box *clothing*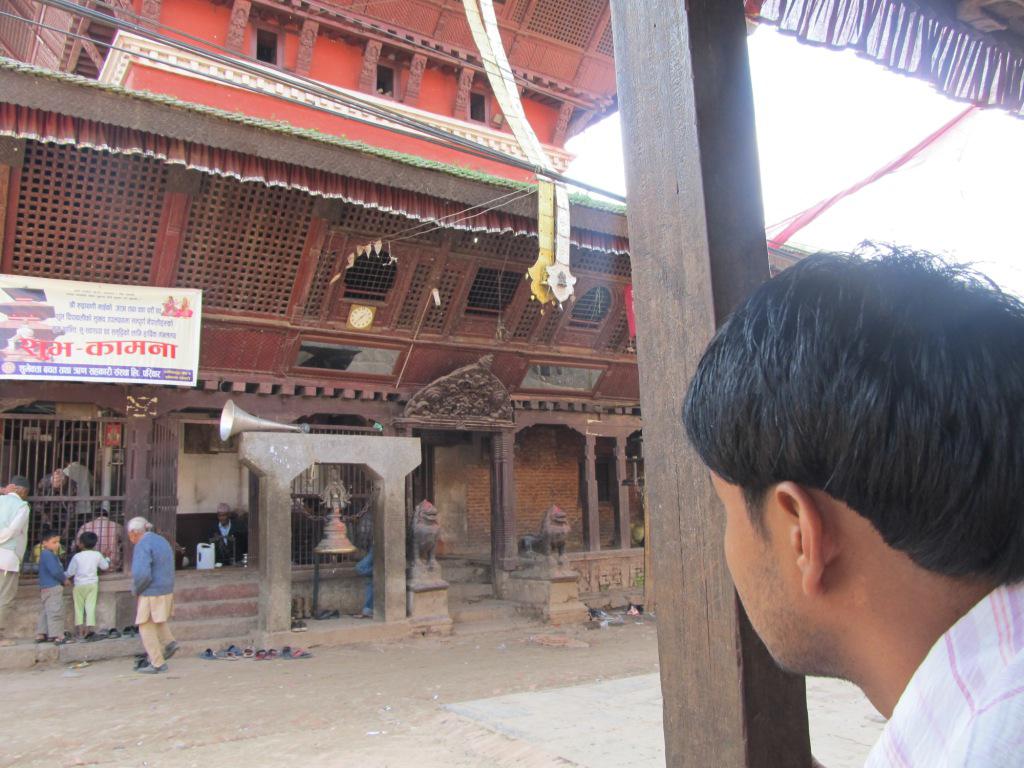
867:570:1023:767
